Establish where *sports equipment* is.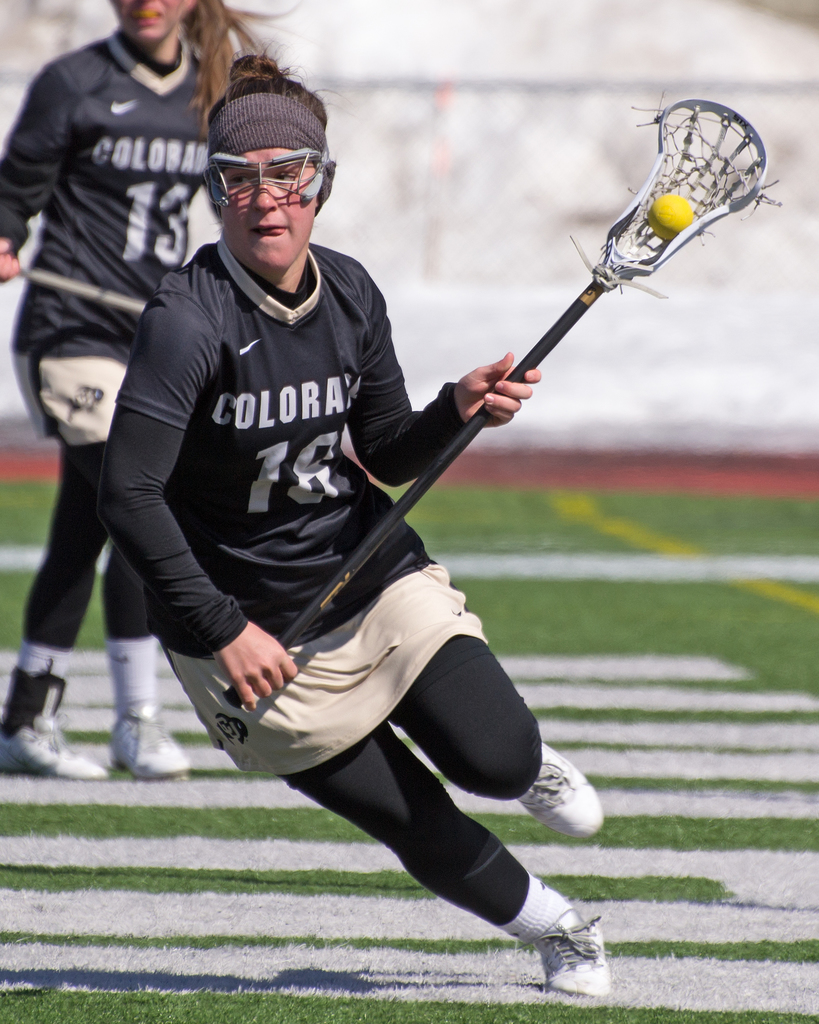
Established at box(510, 738, 604, 834).
